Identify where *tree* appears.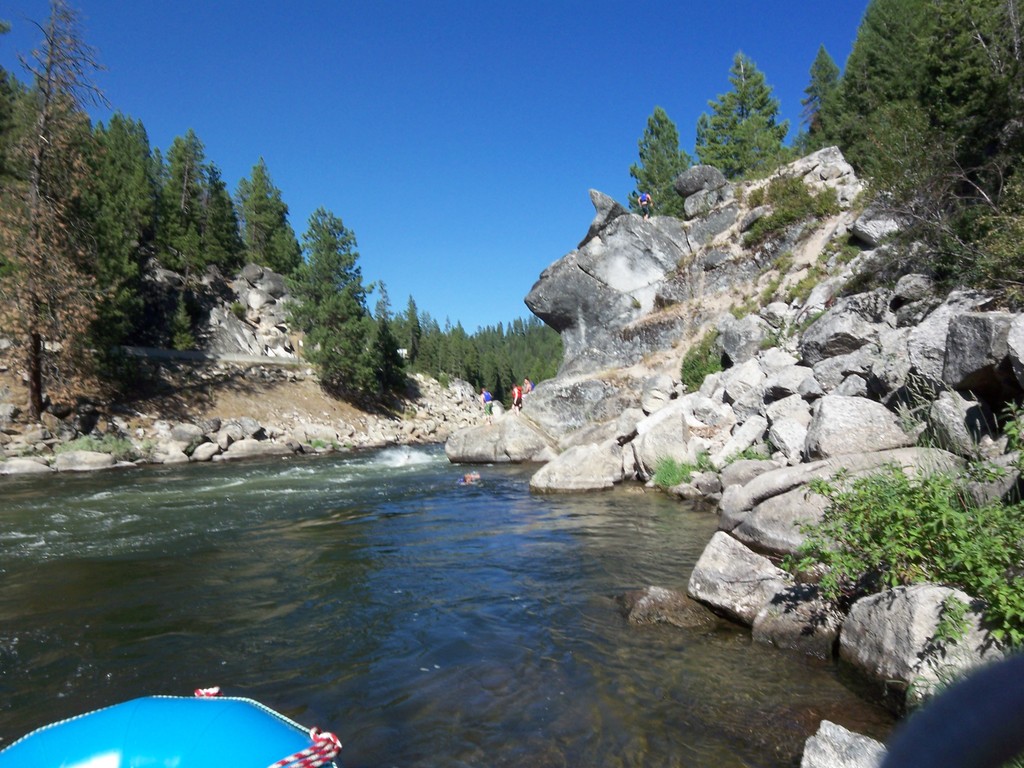
Appears at (x1=627, y1=111, x2=696, y2=213).
